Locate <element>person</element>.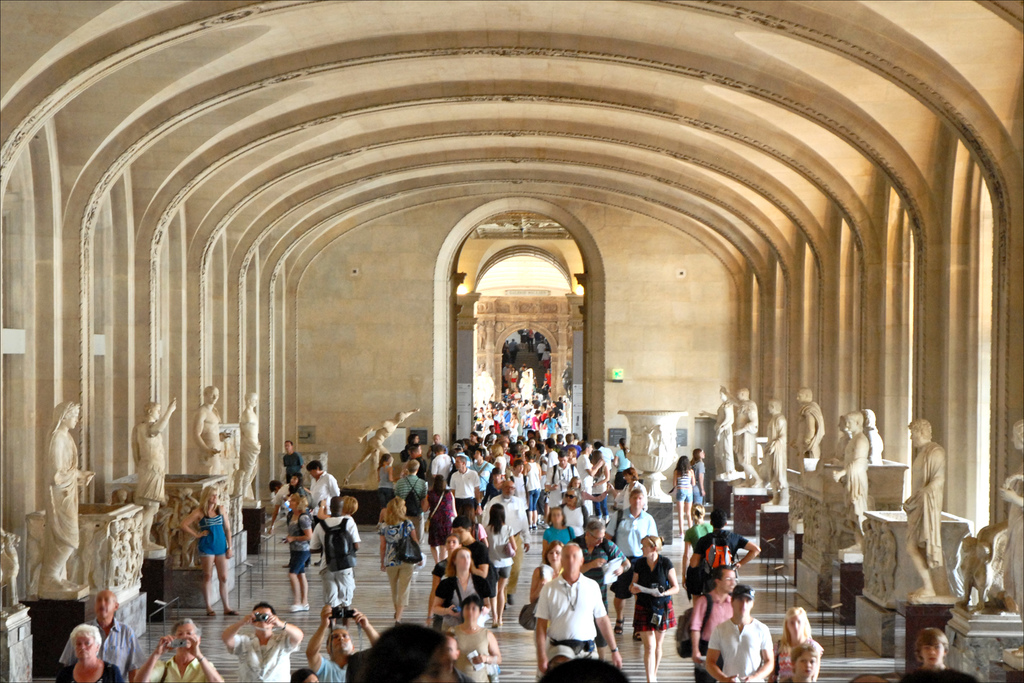
Bounding box: [left=307, top=457, right=340, bottom=517].
